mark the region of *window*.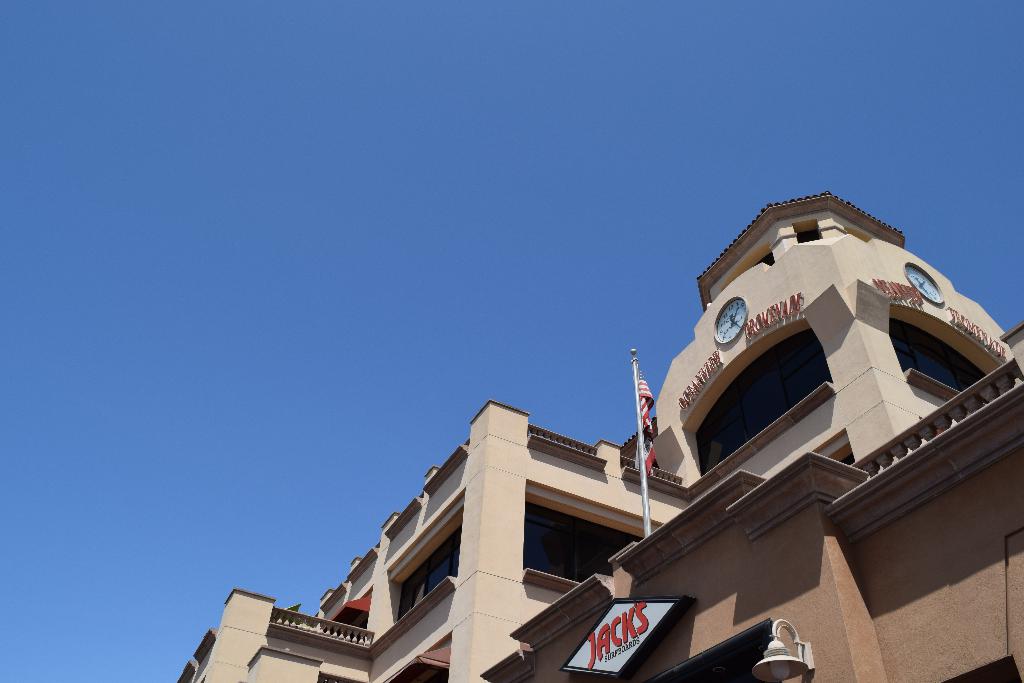
Region: 684/314/836/498.
